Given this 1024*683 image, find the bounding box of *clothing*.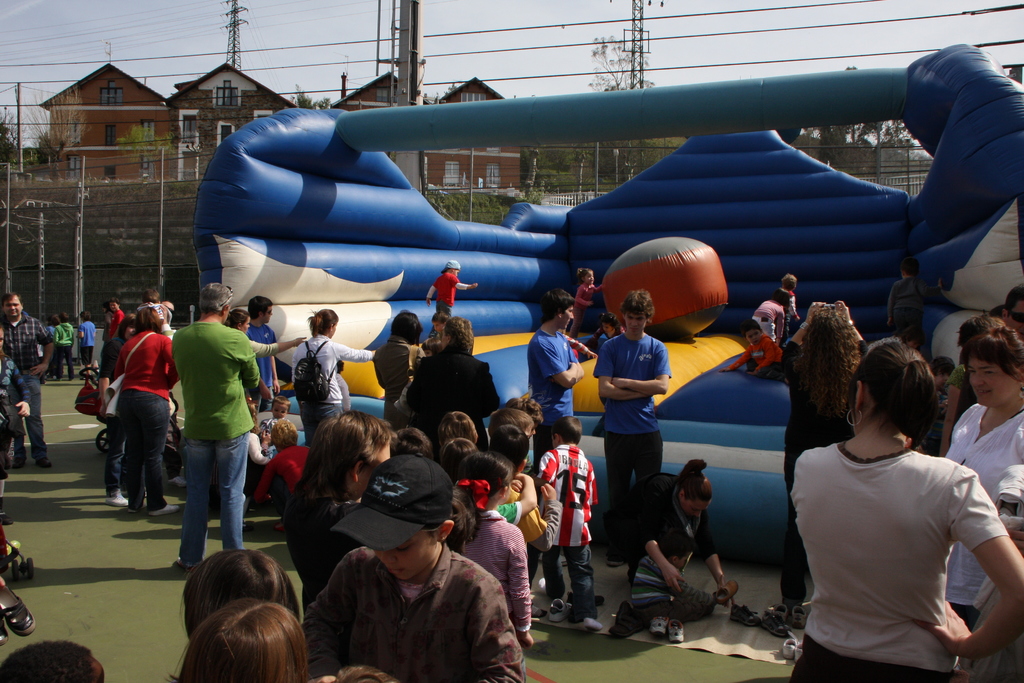
[left=46, top=330, right=74, bottom=368].
